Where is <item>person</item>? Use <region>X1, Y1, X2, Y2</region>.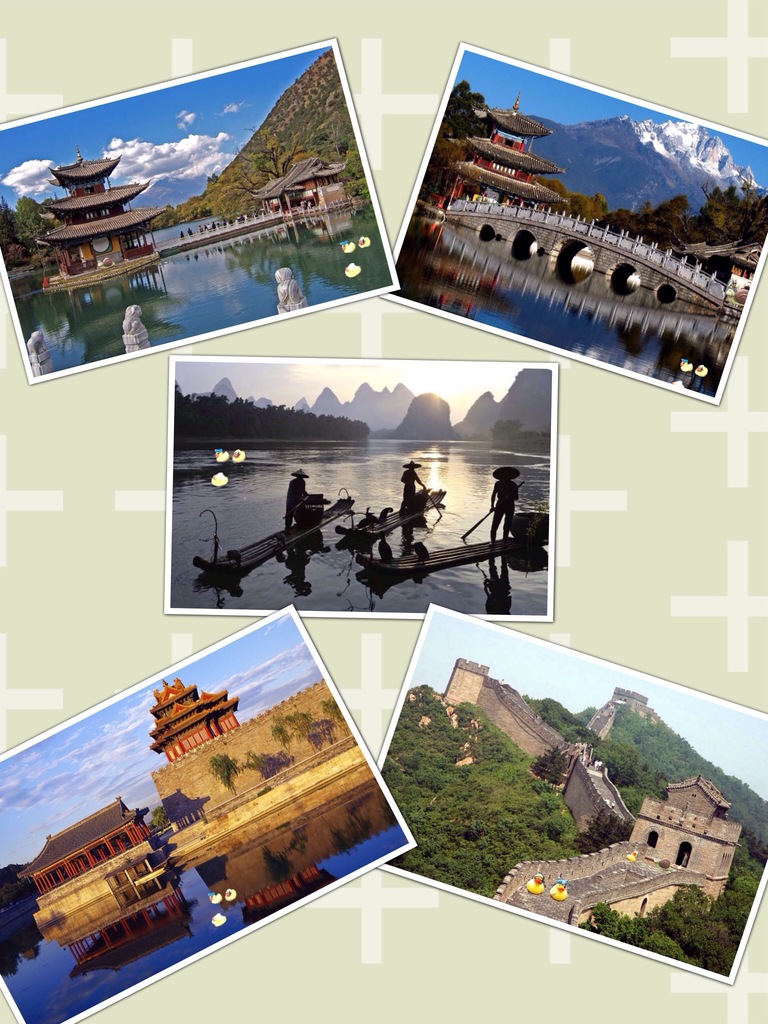
<region>284, 470, 307, 531</region>.
